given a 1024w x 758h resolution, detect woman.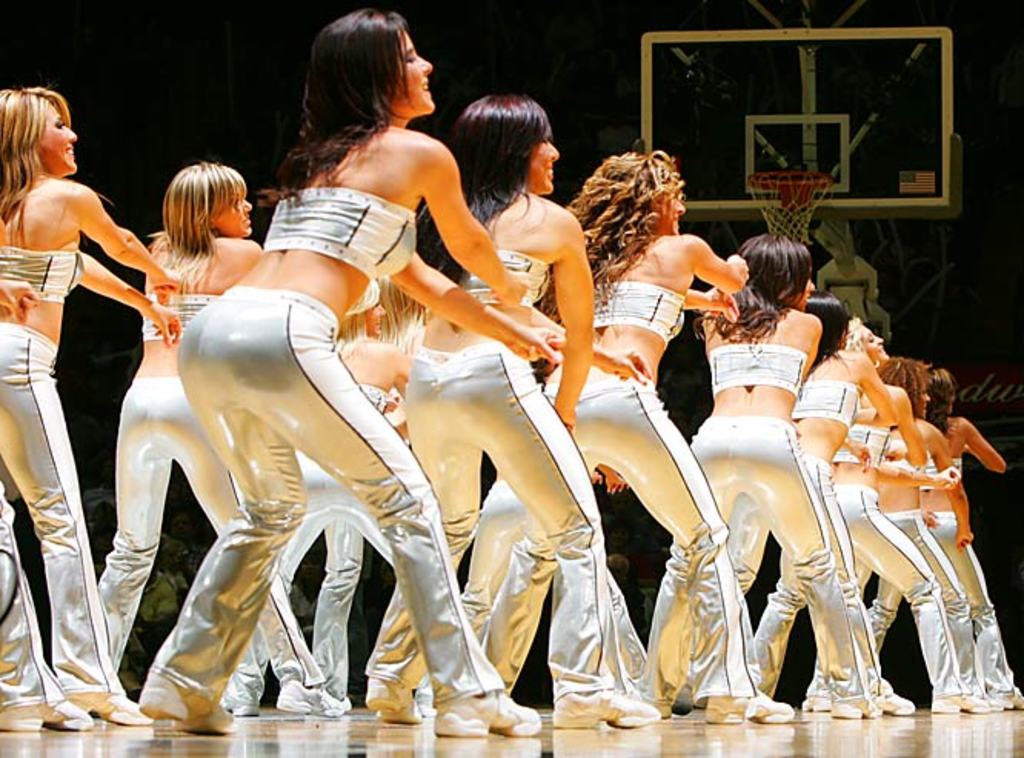
select_region(0, 77, 181, 735).
